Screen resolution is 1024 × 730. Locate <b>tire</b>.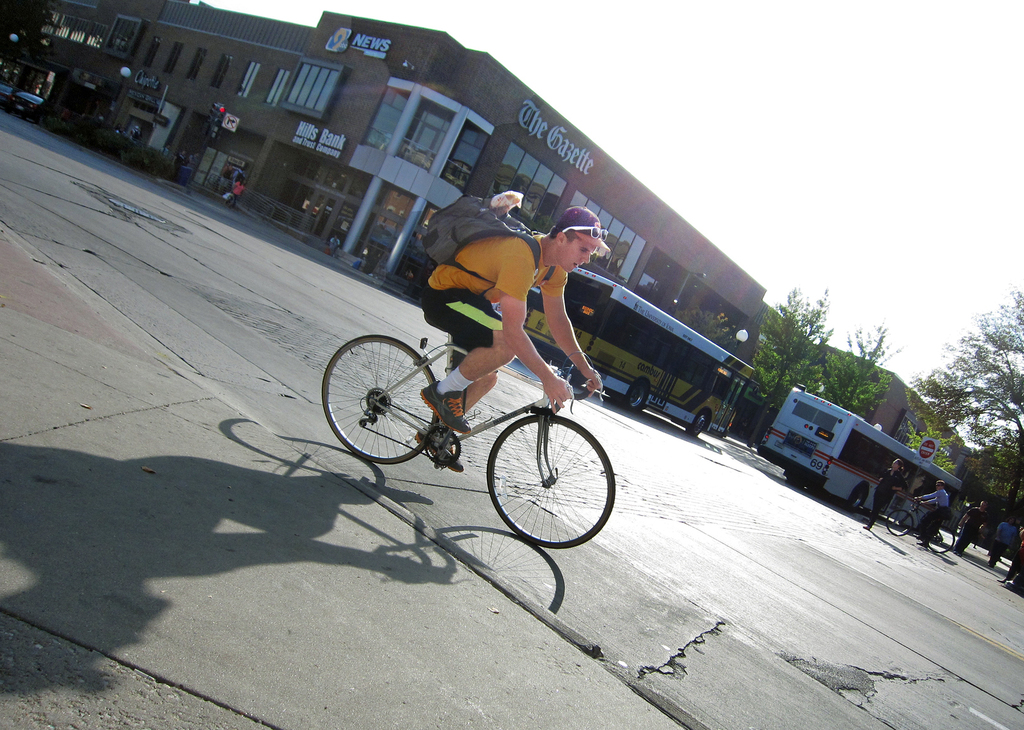
pyautogui.locateOnScreen(851, 485, 870, 512).
